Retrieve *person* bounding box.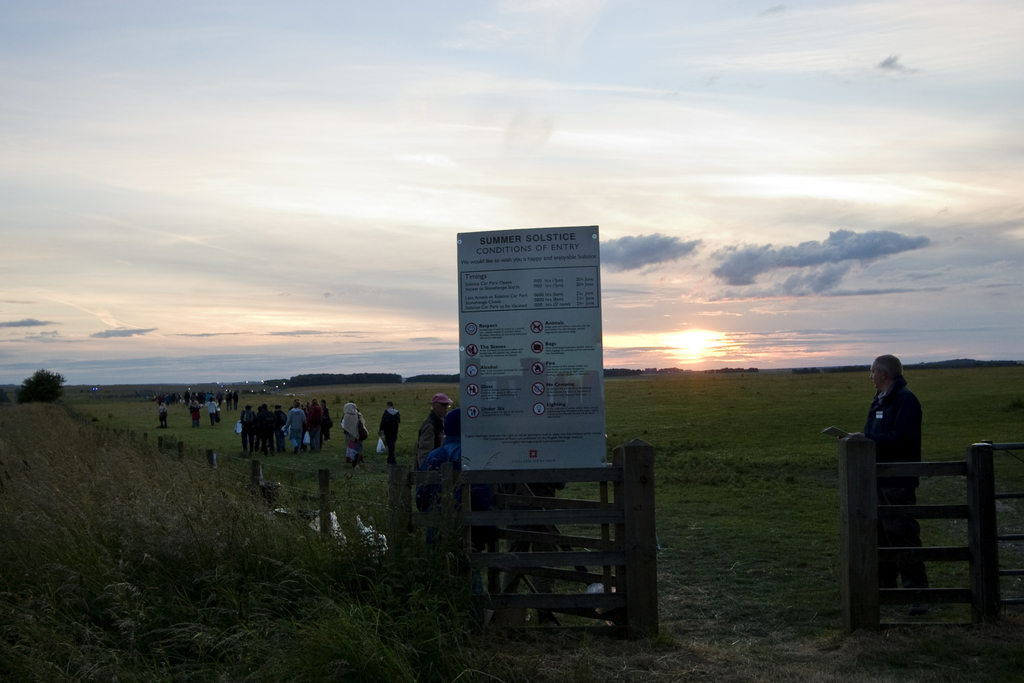
Bounding box: 159 394 171 427.
